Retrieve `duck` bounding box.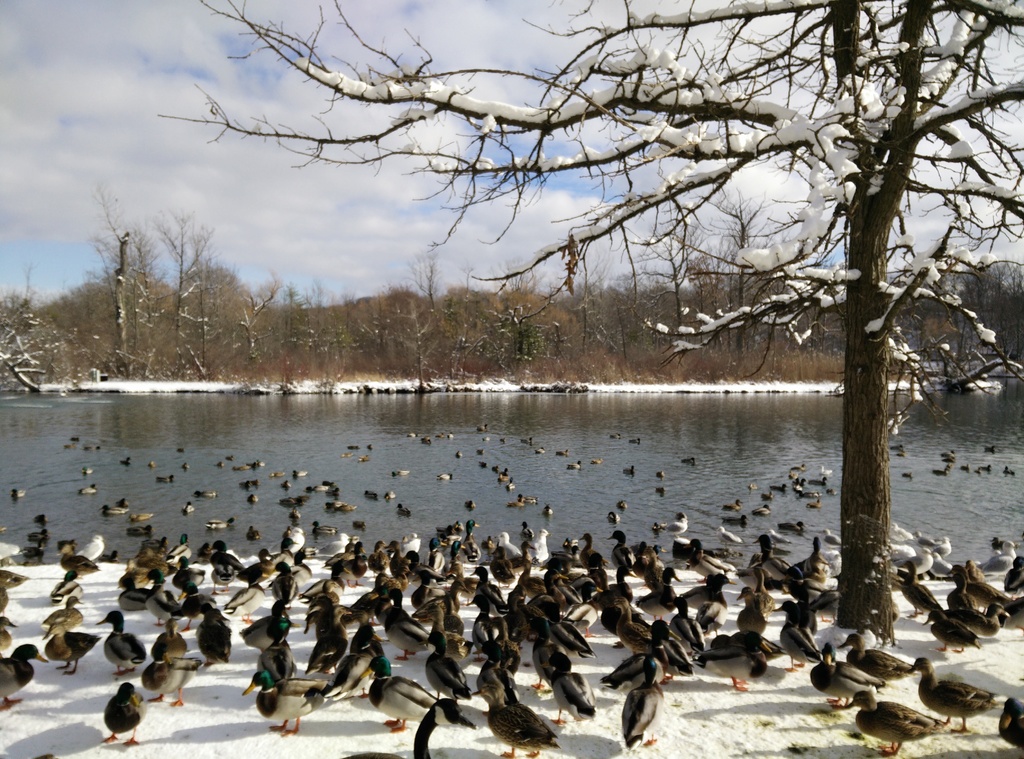
Bounding box: 744/547/777/605.
